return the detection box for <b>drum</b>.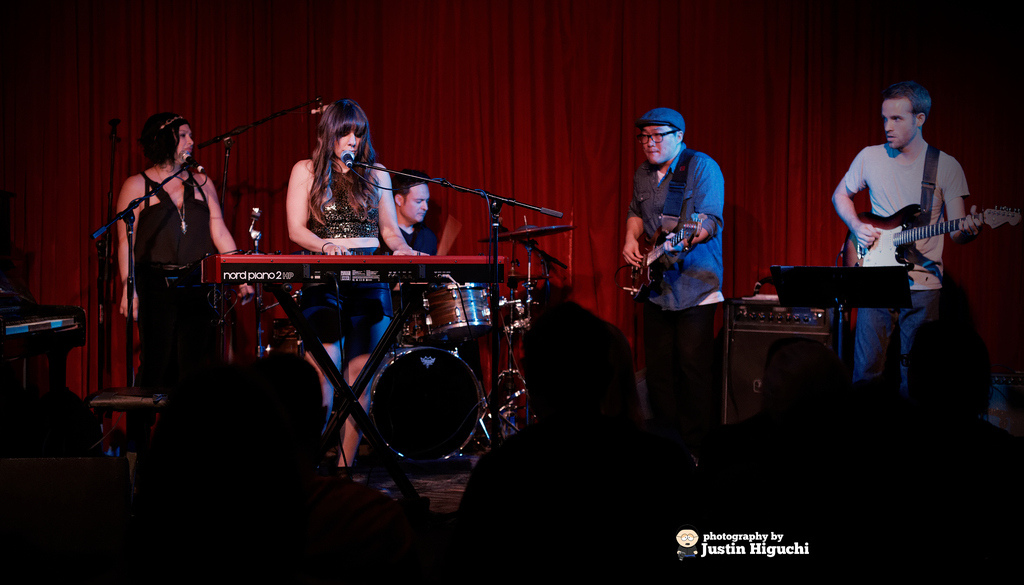
399/292/430/338.
